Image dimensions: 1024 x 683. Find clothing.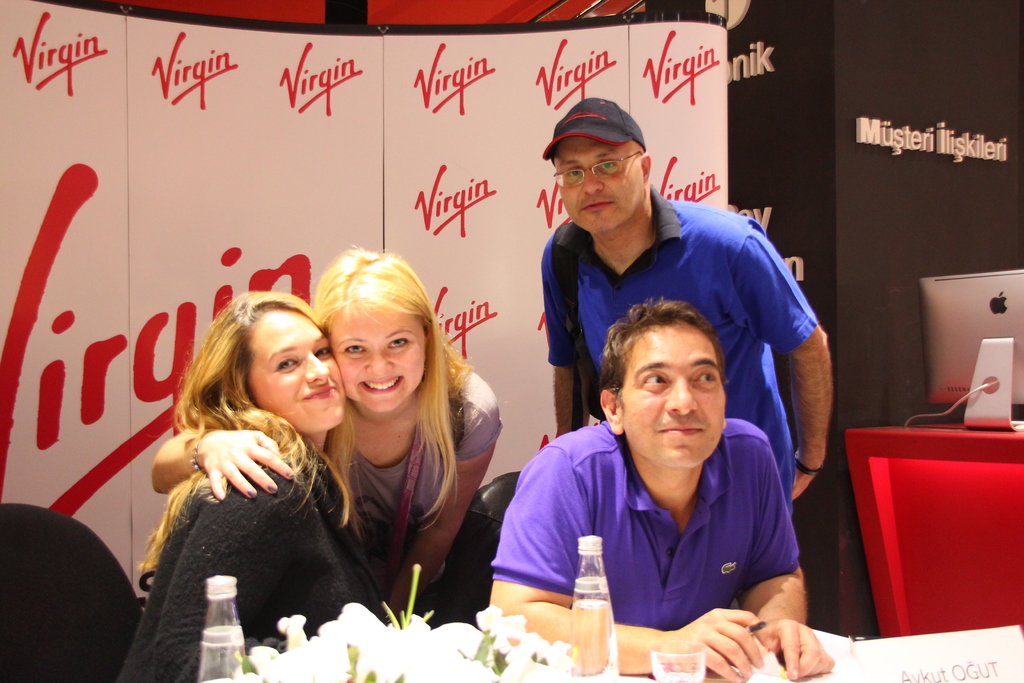
[x1=541, y1=198, x2=819, y2=533].
